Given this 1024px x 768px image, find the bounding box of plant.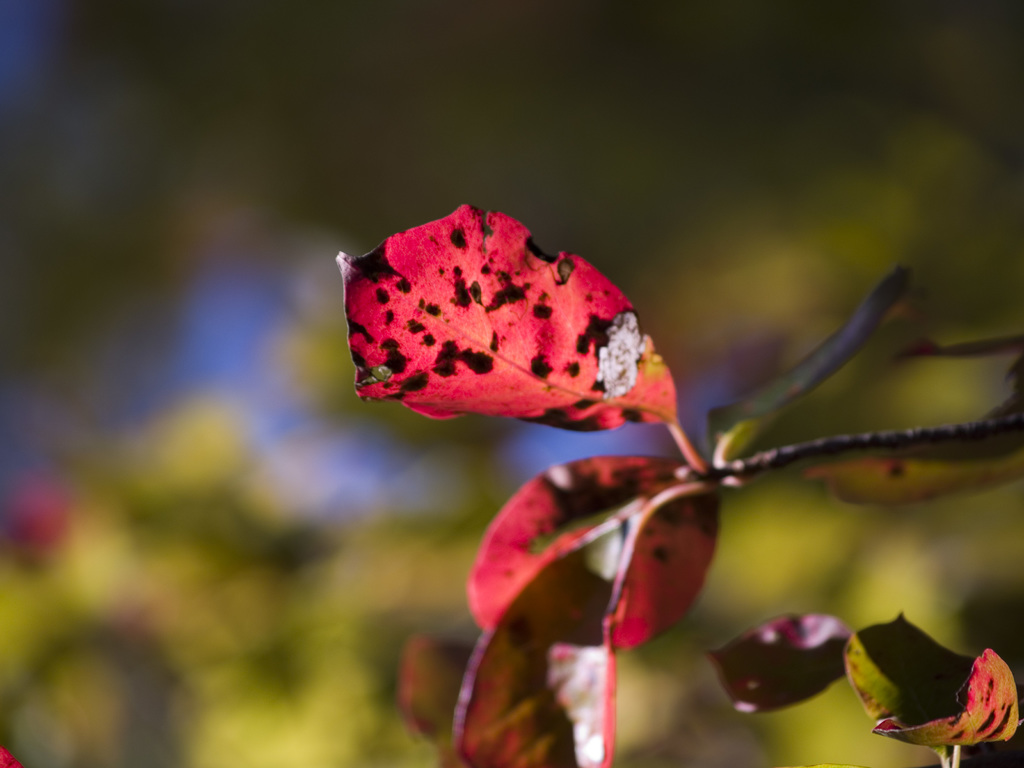
350/202/1023/767.
